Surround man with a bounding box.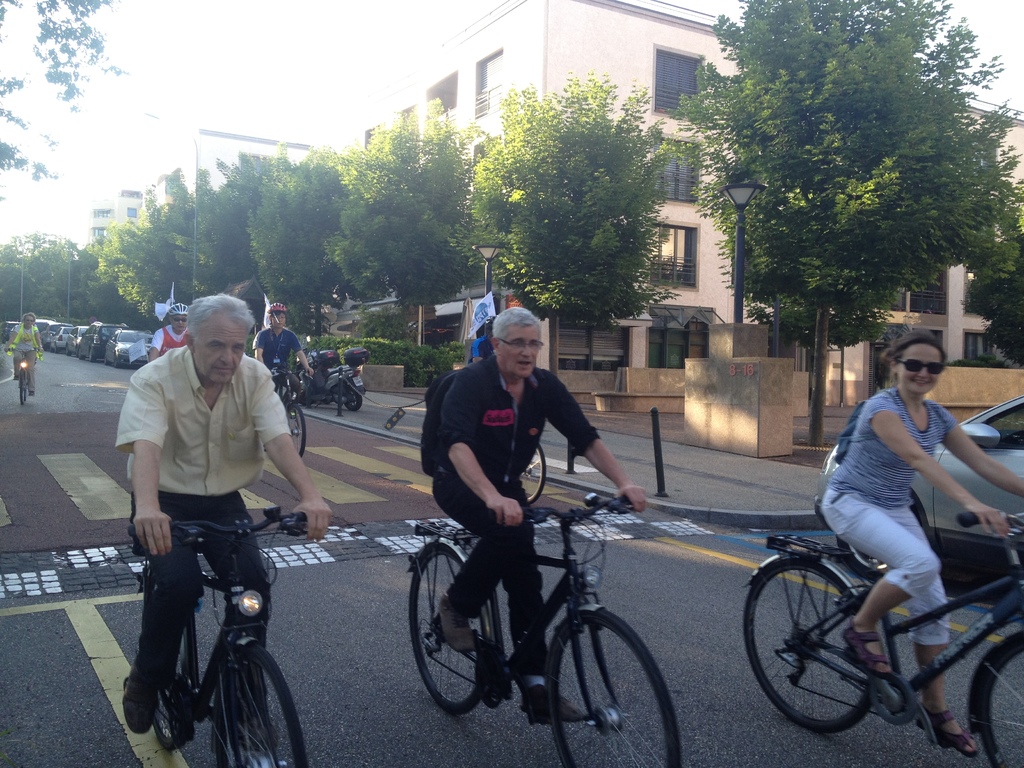
rect(255, 300, 312, 404).
